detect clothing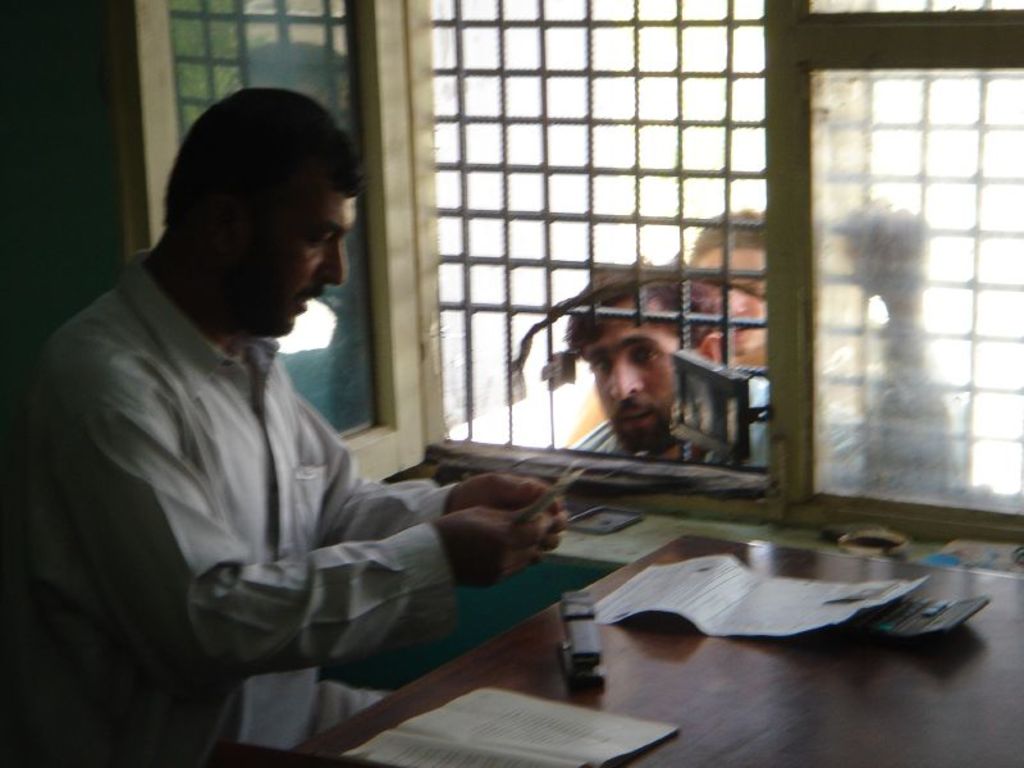
pyautogui.locateOnScreen(23, 207, 493, 718)
